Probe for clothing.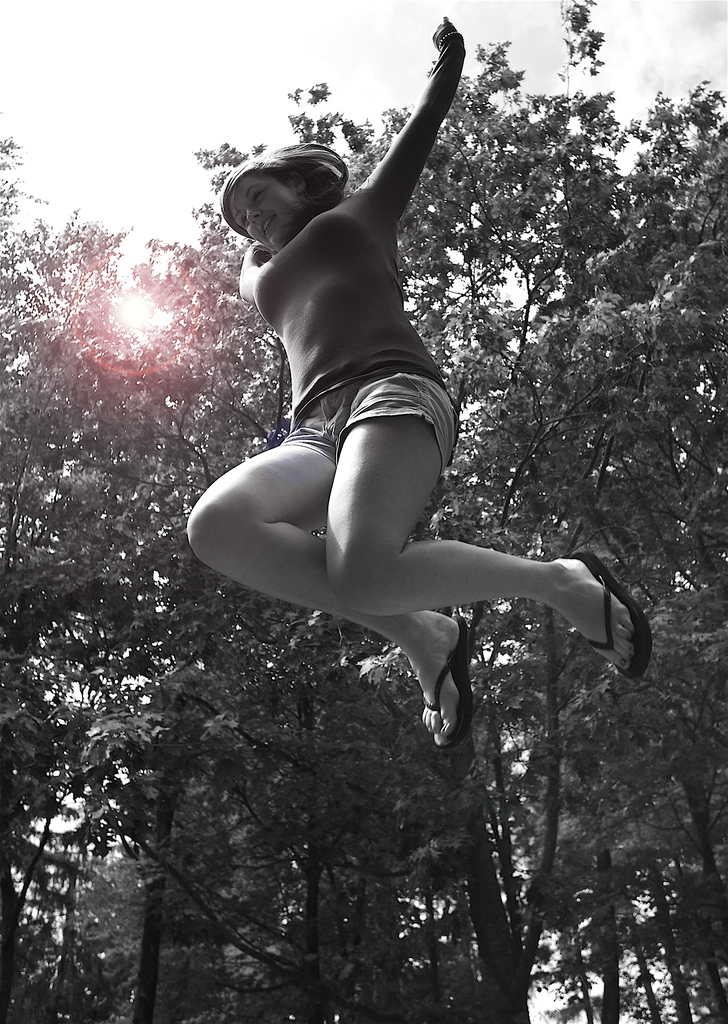
Probe result: BBox(280, 195, 459, 472).
